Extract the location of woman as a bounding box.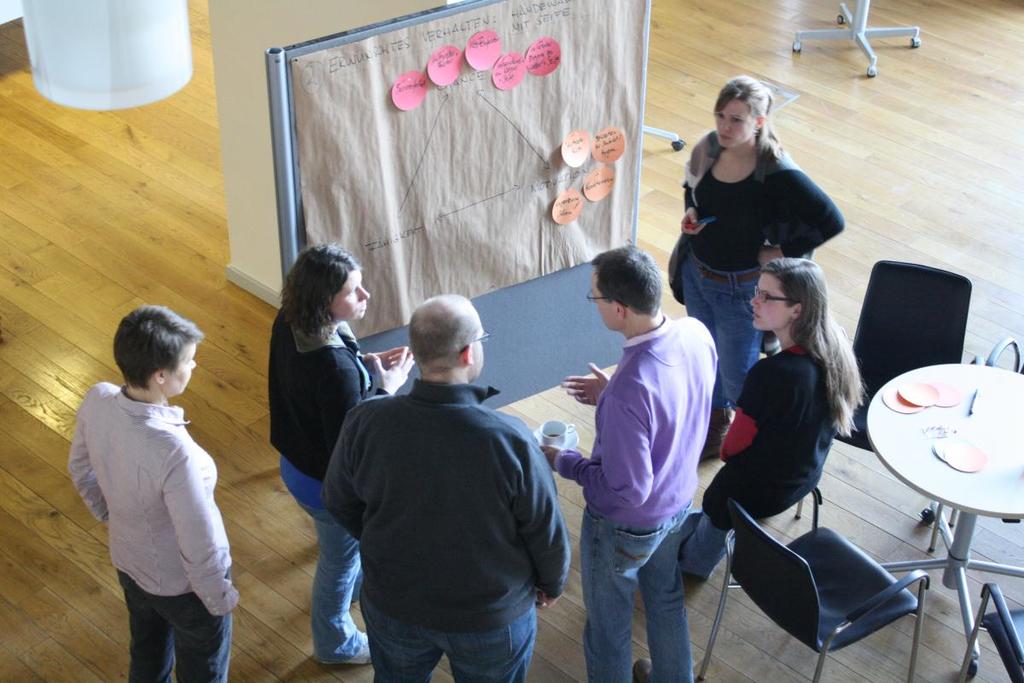
x1=265 y1=244 x2=419 y2=669.
